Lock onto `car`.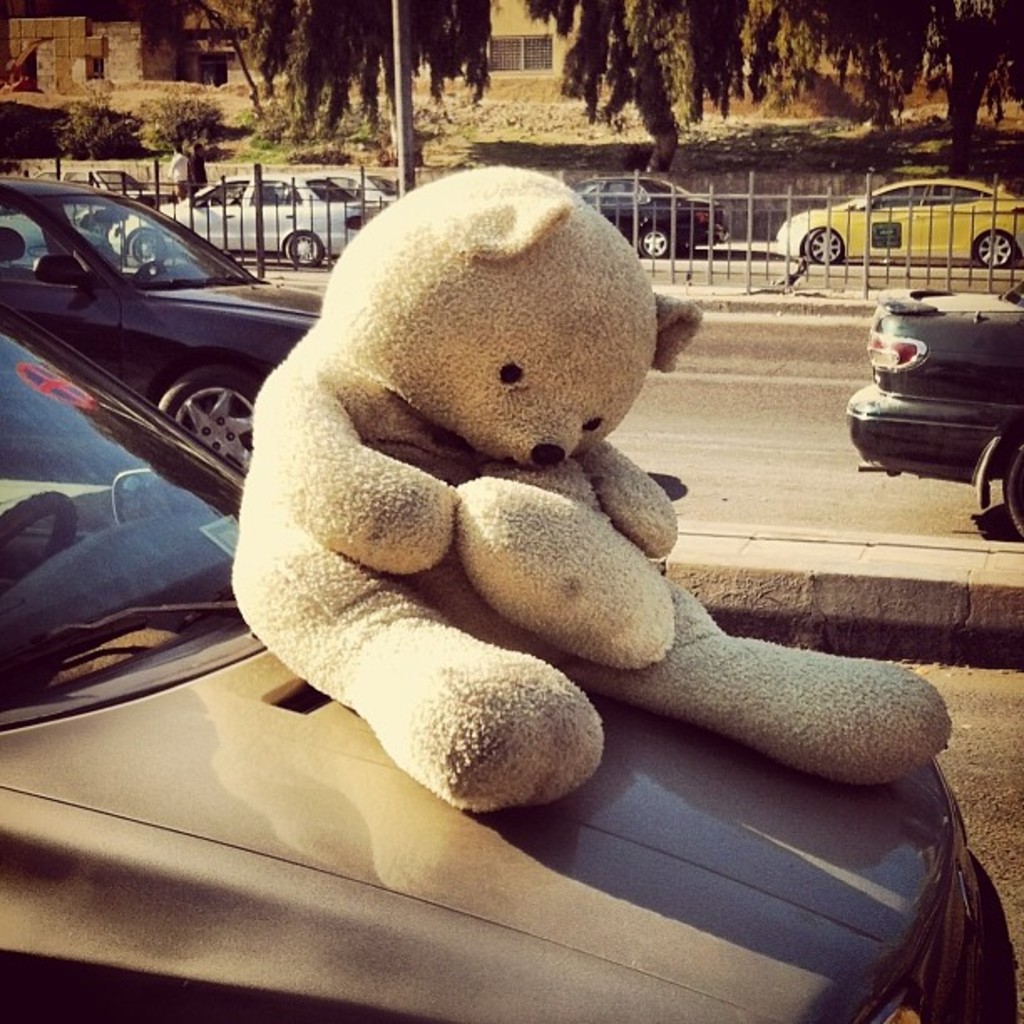
Locked: box=[308, 162, 395, 197].
